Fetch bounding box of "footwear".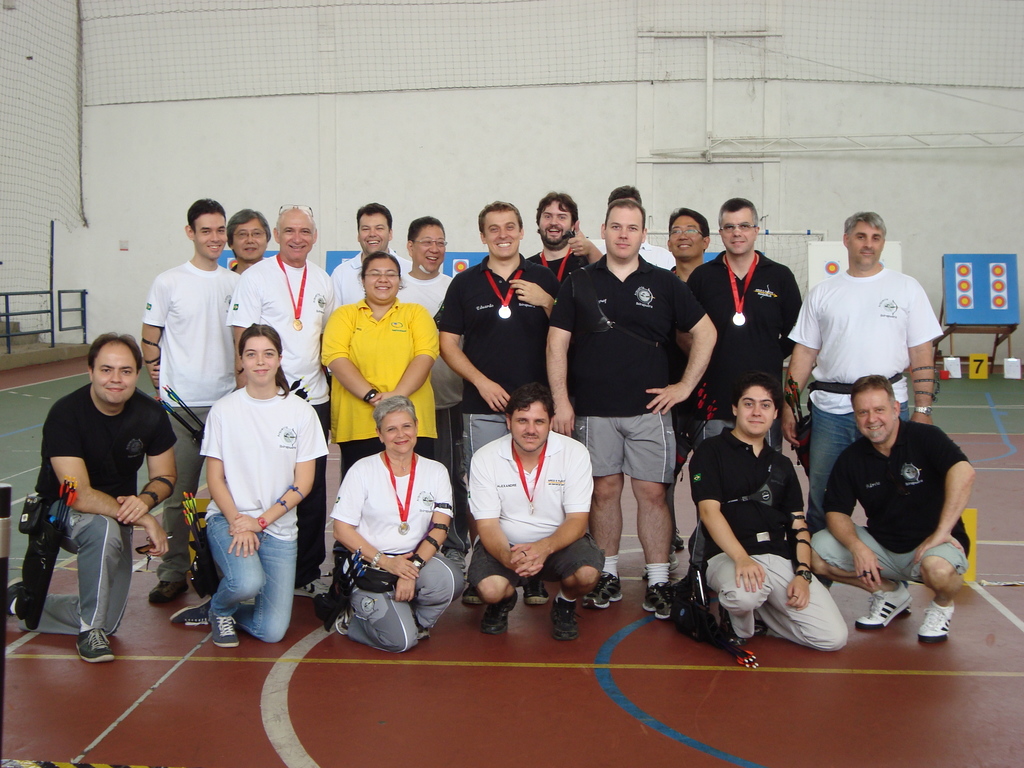
Bbox: box=[670, 532, 686, 568].
